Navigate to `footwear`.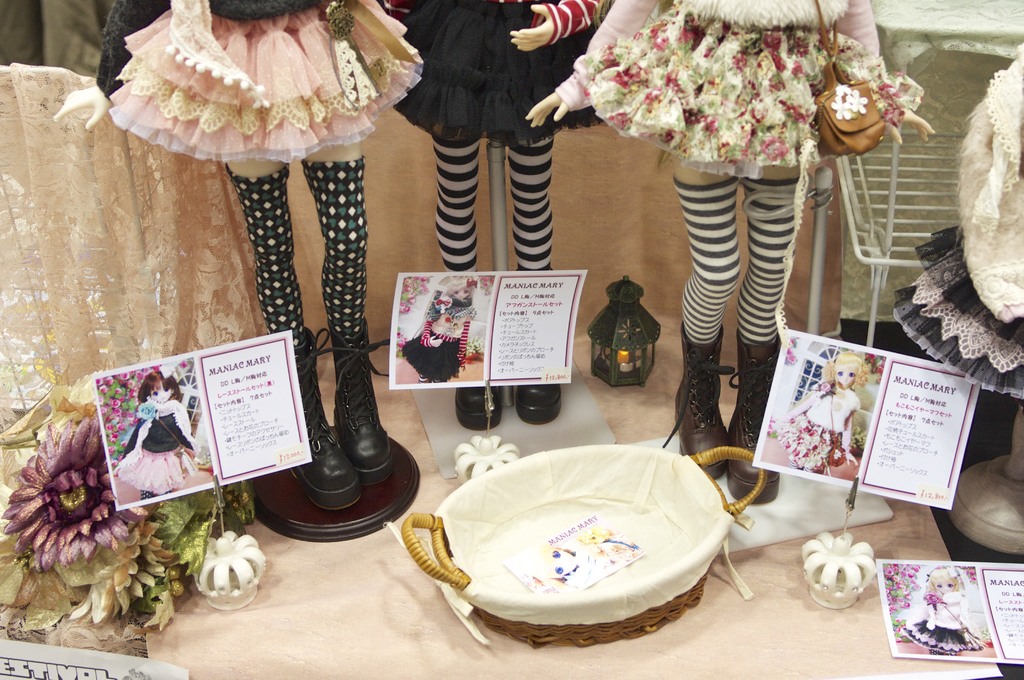
Navigation target: BBox(509, 385, 564, 428).
